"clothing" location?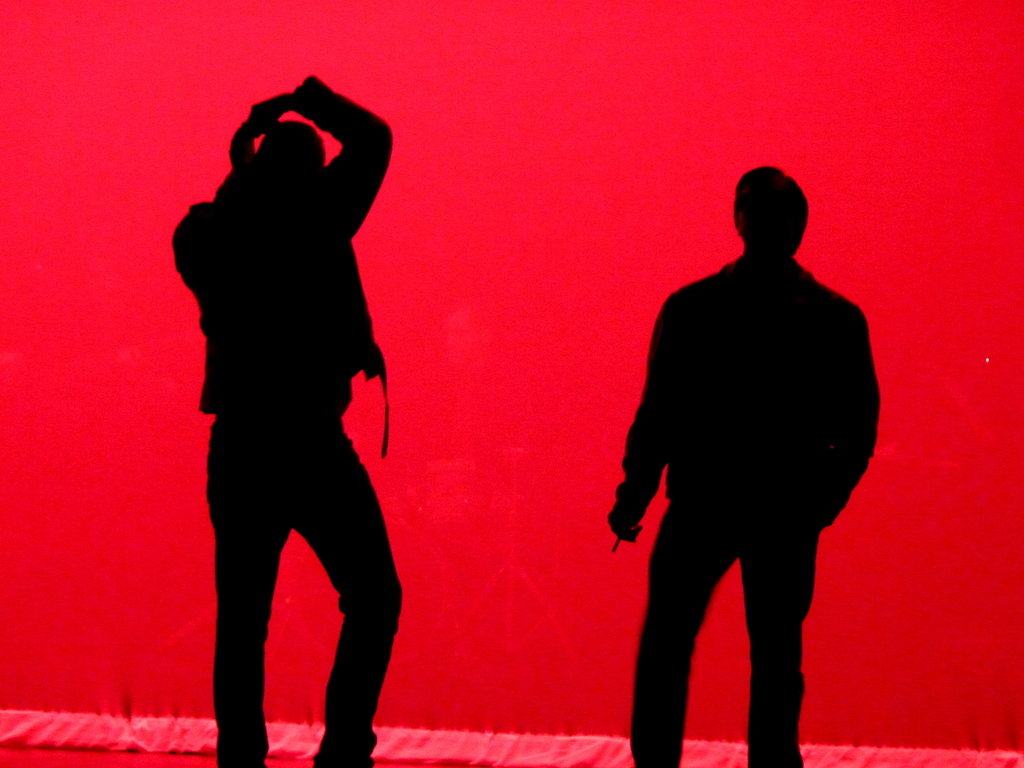
(609, 184, 881, 729)
